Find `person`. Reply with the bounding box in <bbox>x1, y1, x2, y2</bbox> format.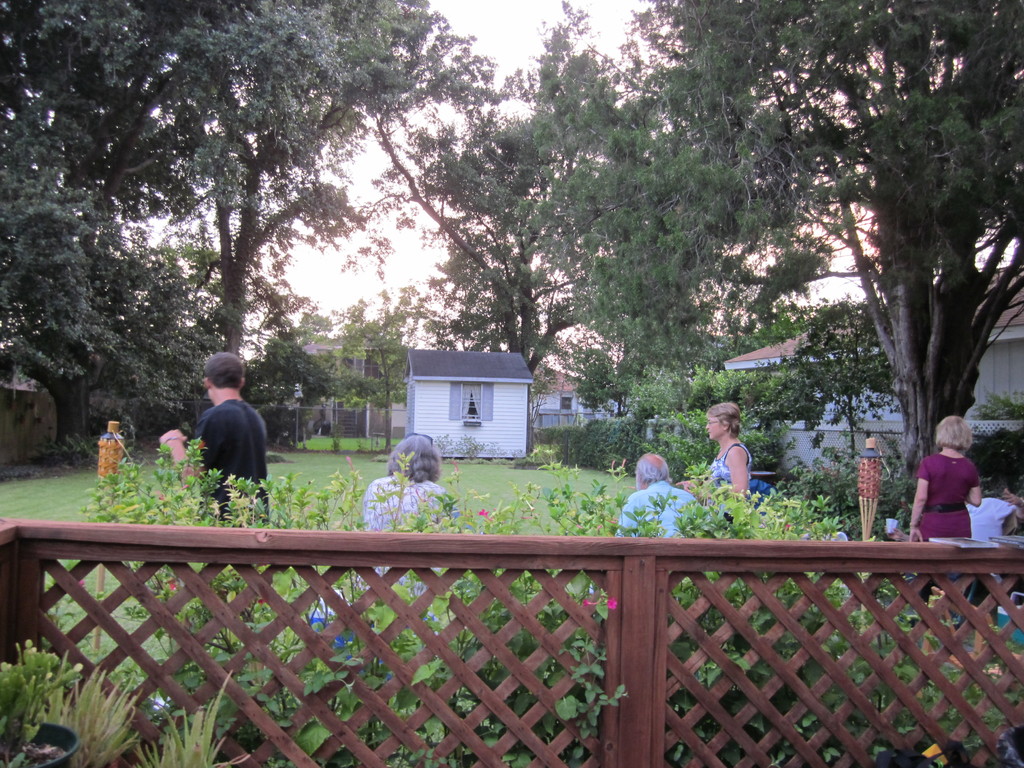
<bbox>159, 355, 269, 520</bbox>.
